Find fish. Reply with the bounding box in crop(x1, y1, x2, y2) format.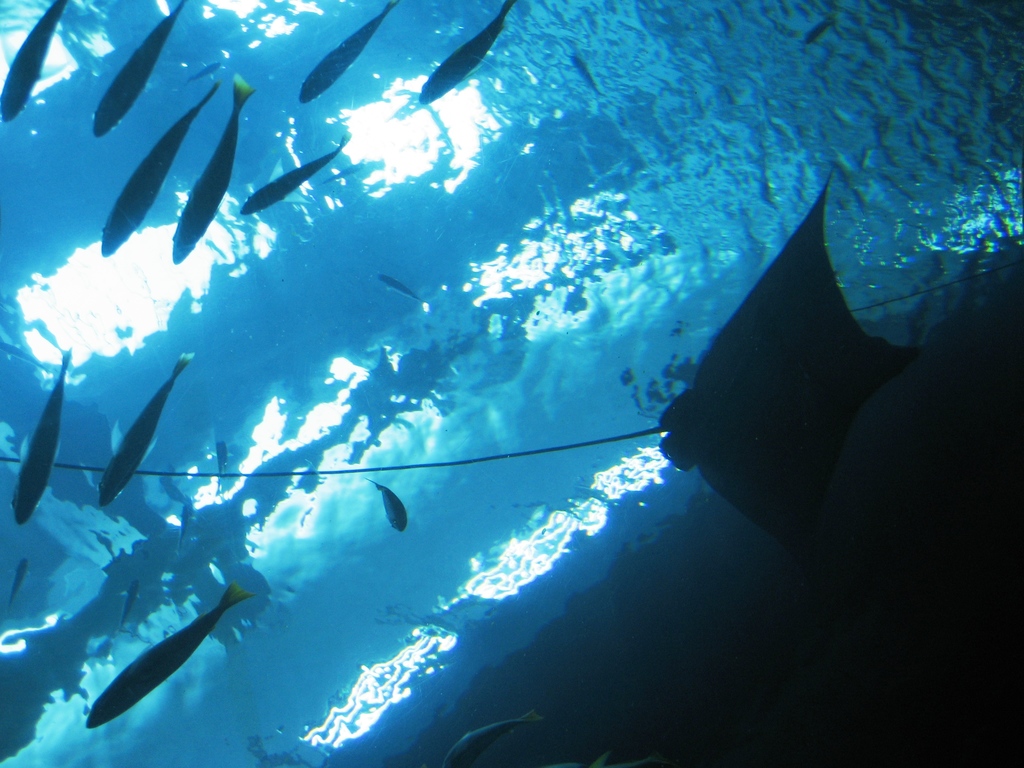
crop(111, 582, 137, 634).
